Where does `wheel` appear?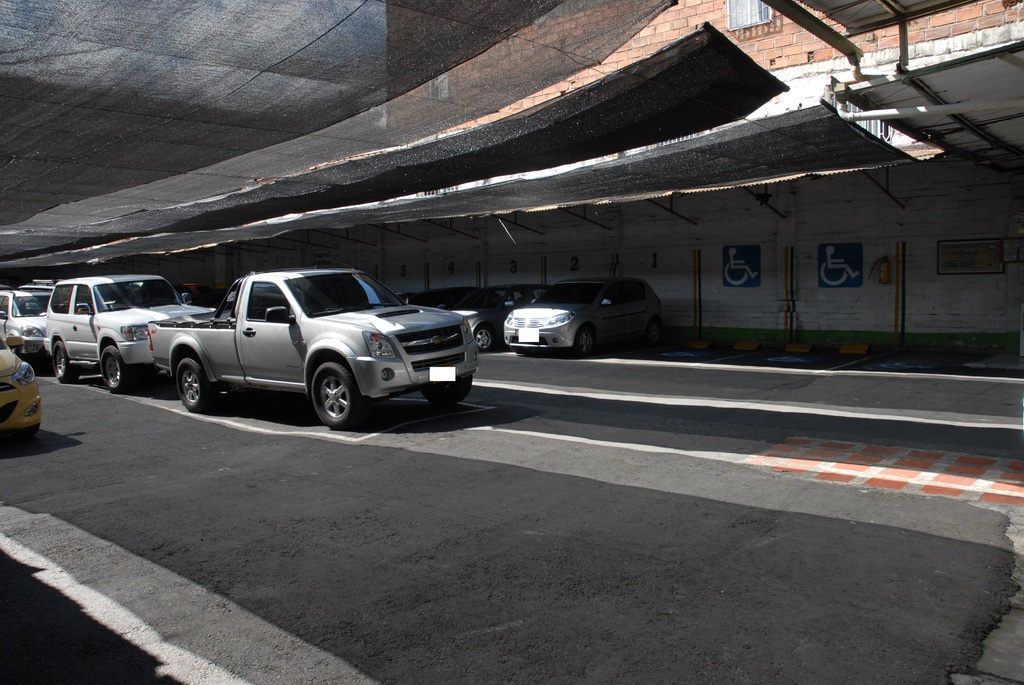
Appears at {"x1": 579, "y1": 329, "x2": 598, "y2": 360}.
